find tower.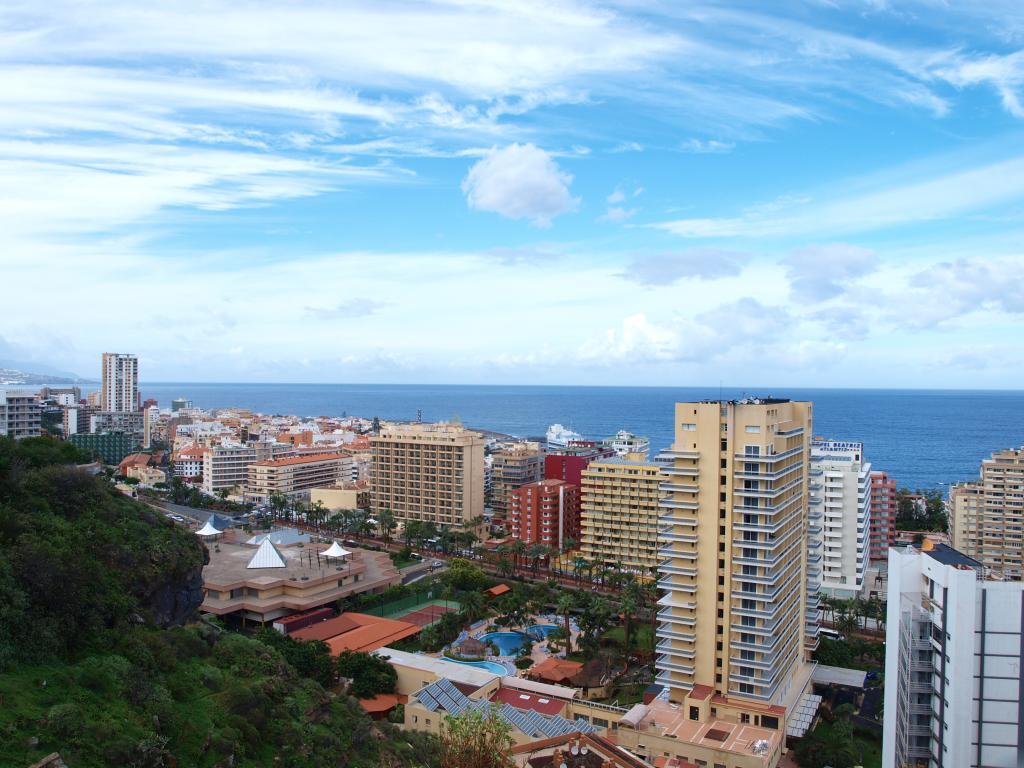
(539, 439, 609, 489).
